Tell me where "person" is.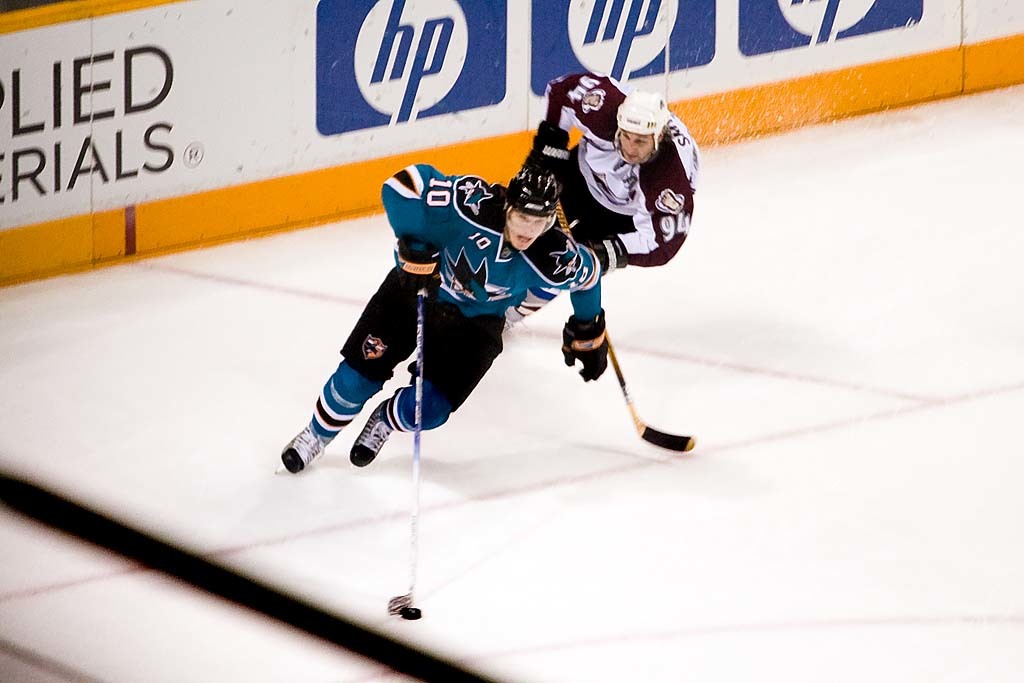
"person" is at {"left": 527, "top": 74, "right": 701, "bottom": 270}.
